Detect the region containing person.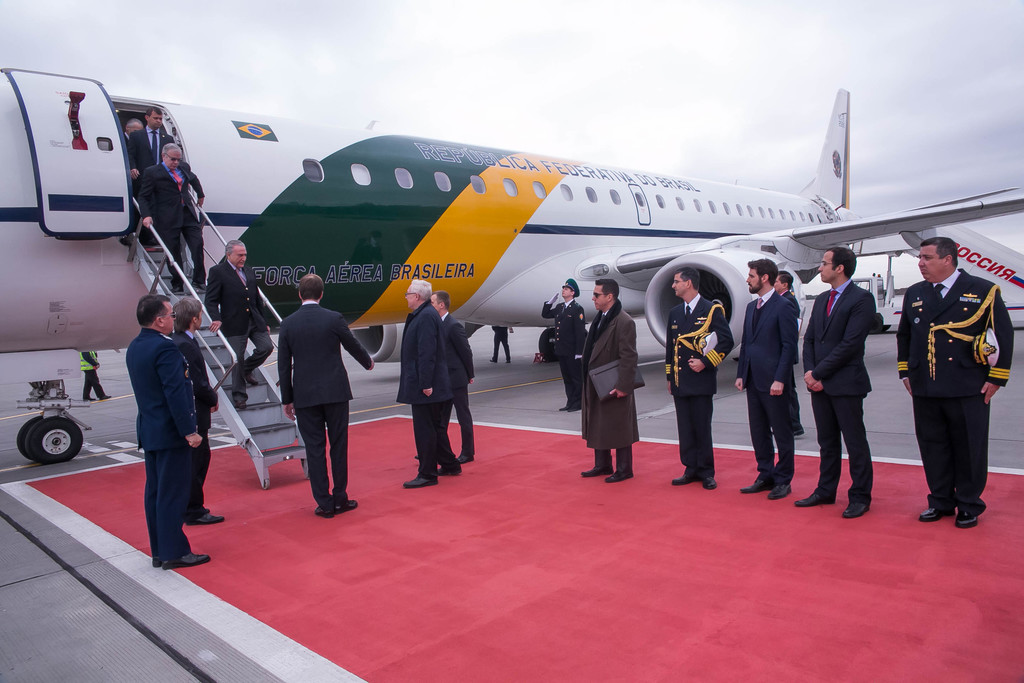
x1=120, y1=119, x2=147, y2=143.
